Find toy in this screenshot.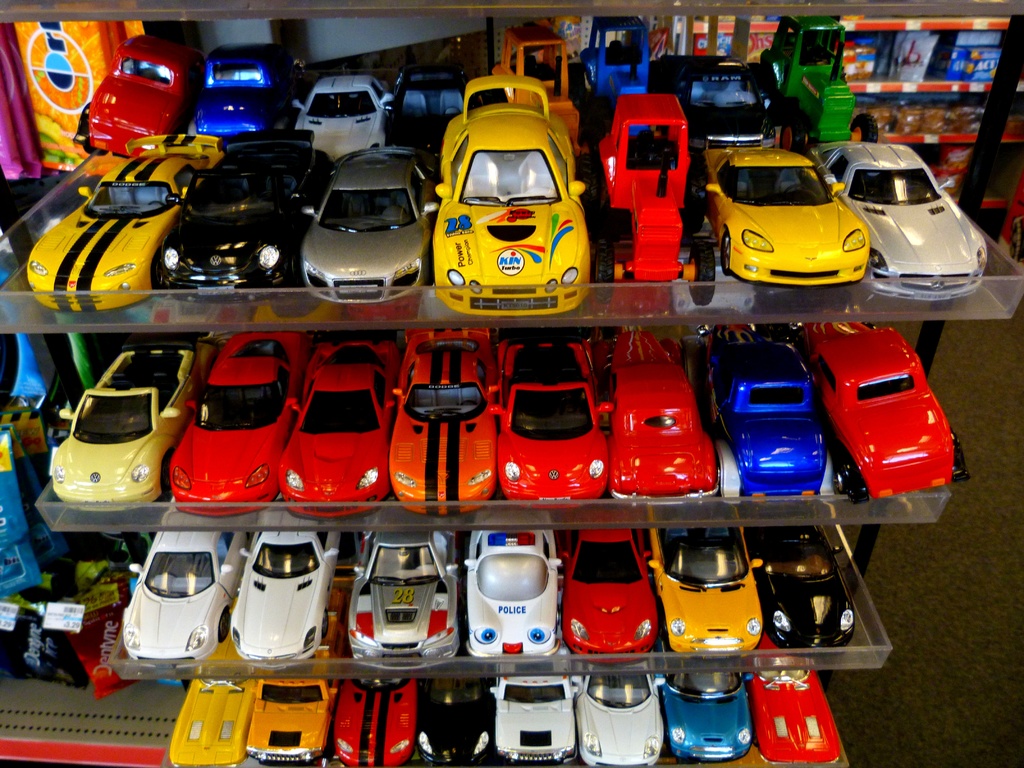
The bounding box for toy is <region>792, 321, 968, 506</region>.
